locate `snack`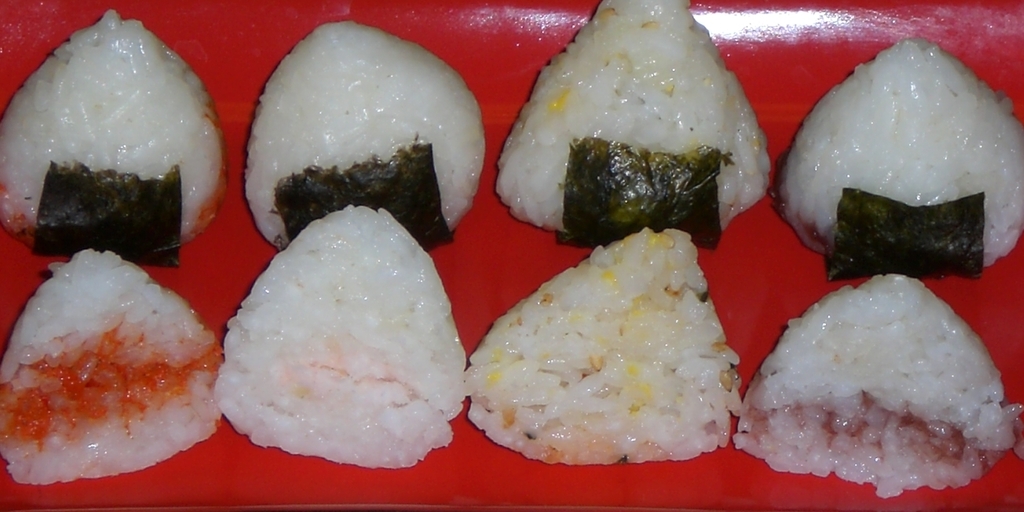
<box>460,220,743,479</box>
